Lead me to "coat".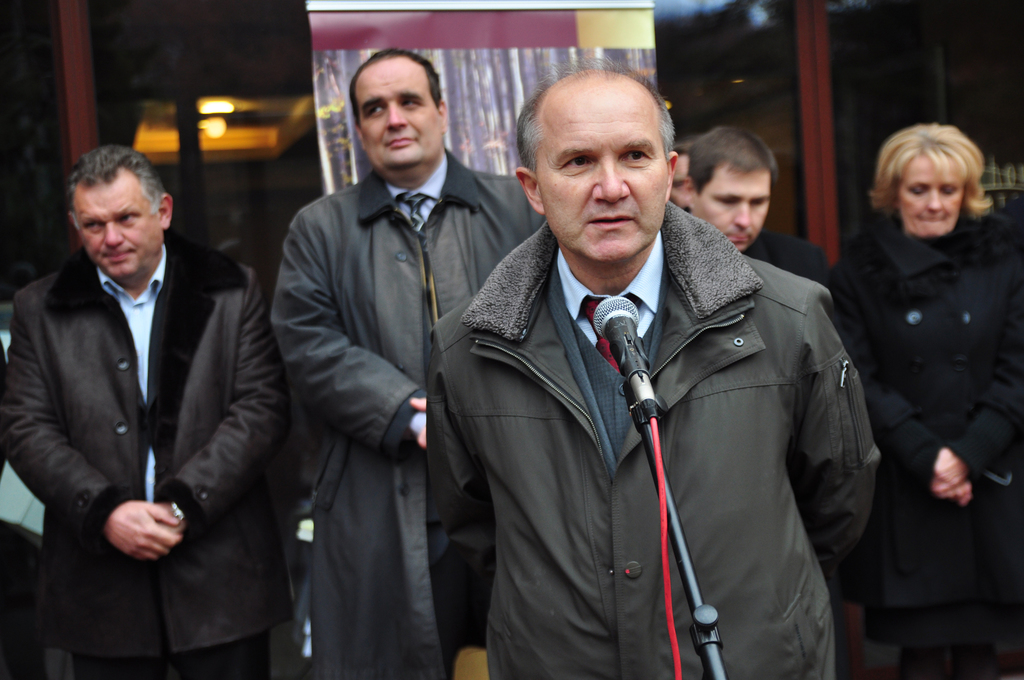
Lead to box=[8, 241, 292, 670].
